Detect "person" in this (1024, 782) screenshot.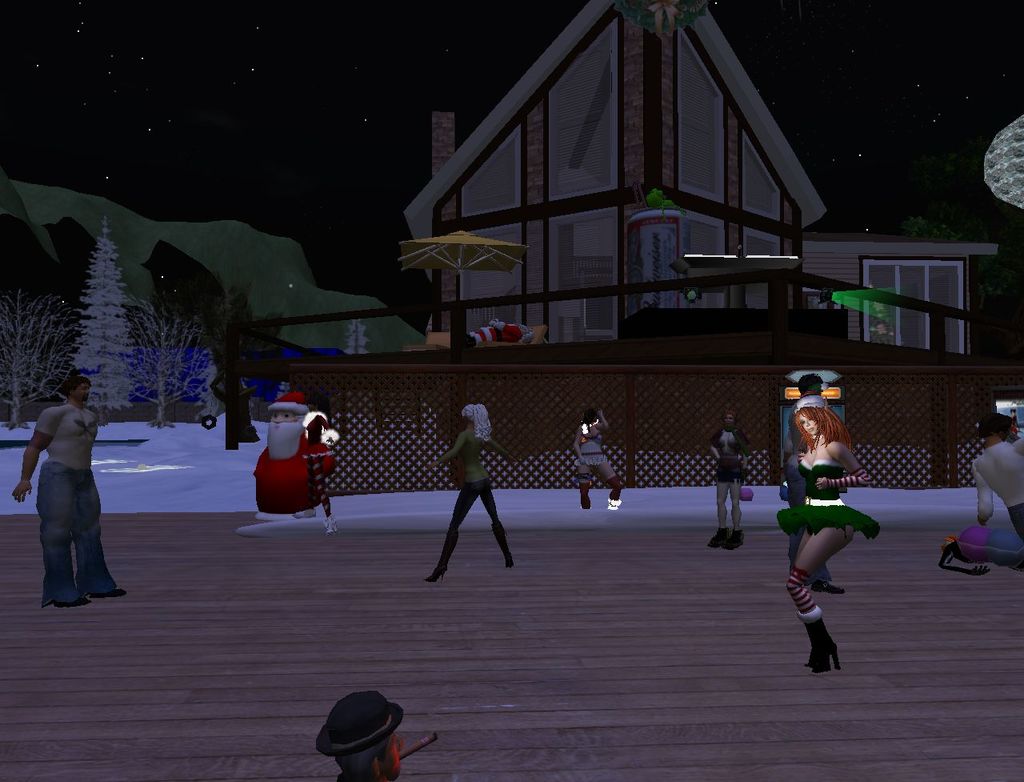
Detection: 782 371 849 596.
